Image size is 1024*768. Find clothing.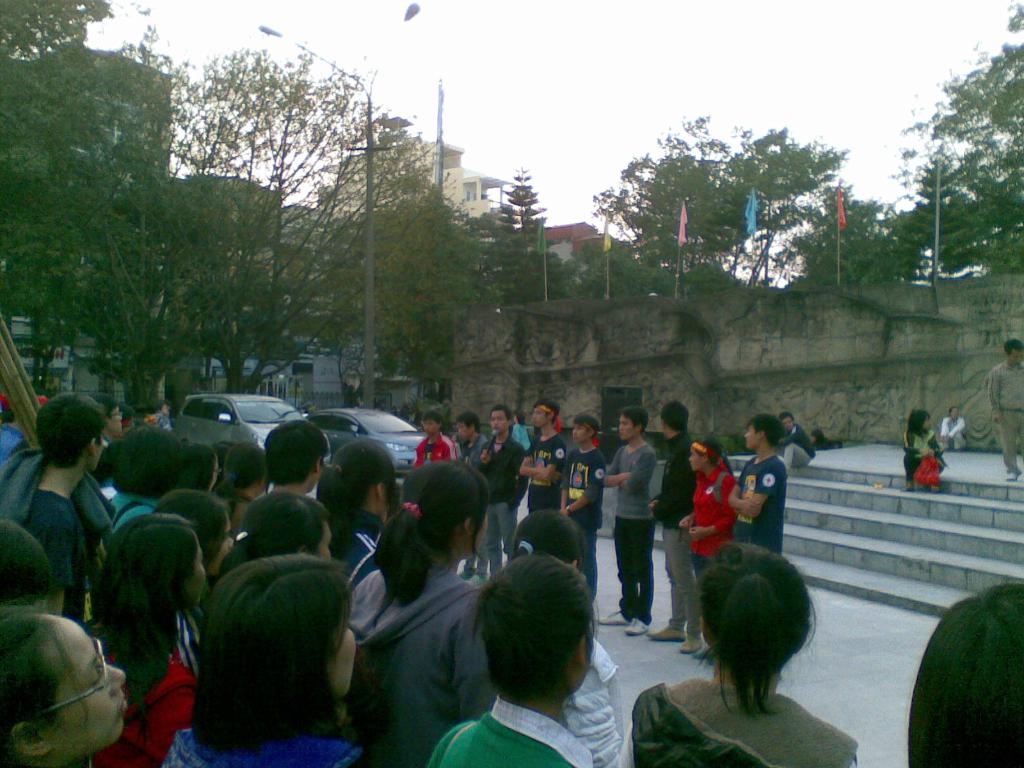
crop(412, 431, 457, 468).
